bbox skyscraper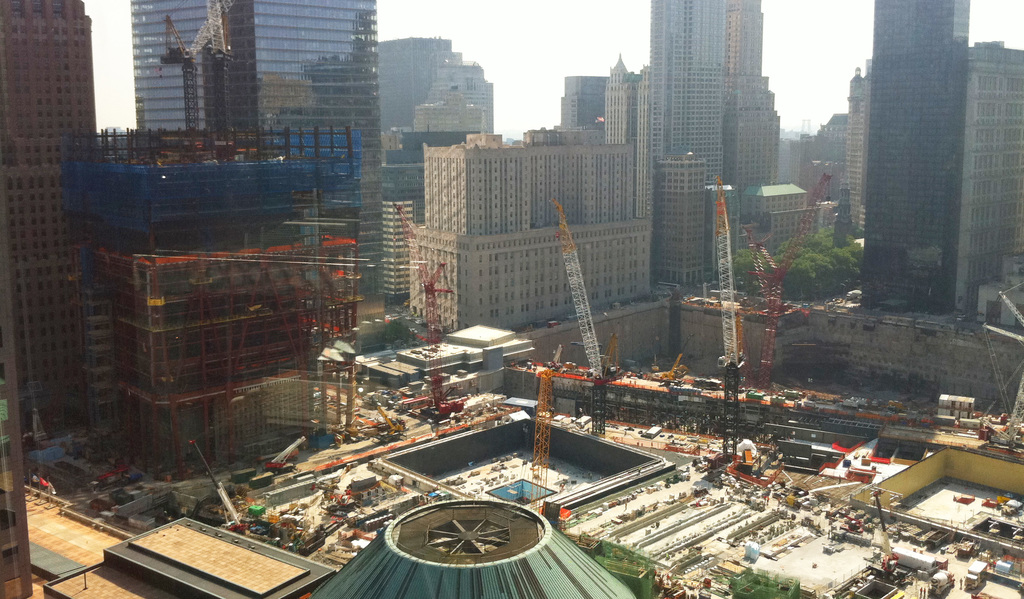
<bbox>646, 0, 739, 297</bbox>
